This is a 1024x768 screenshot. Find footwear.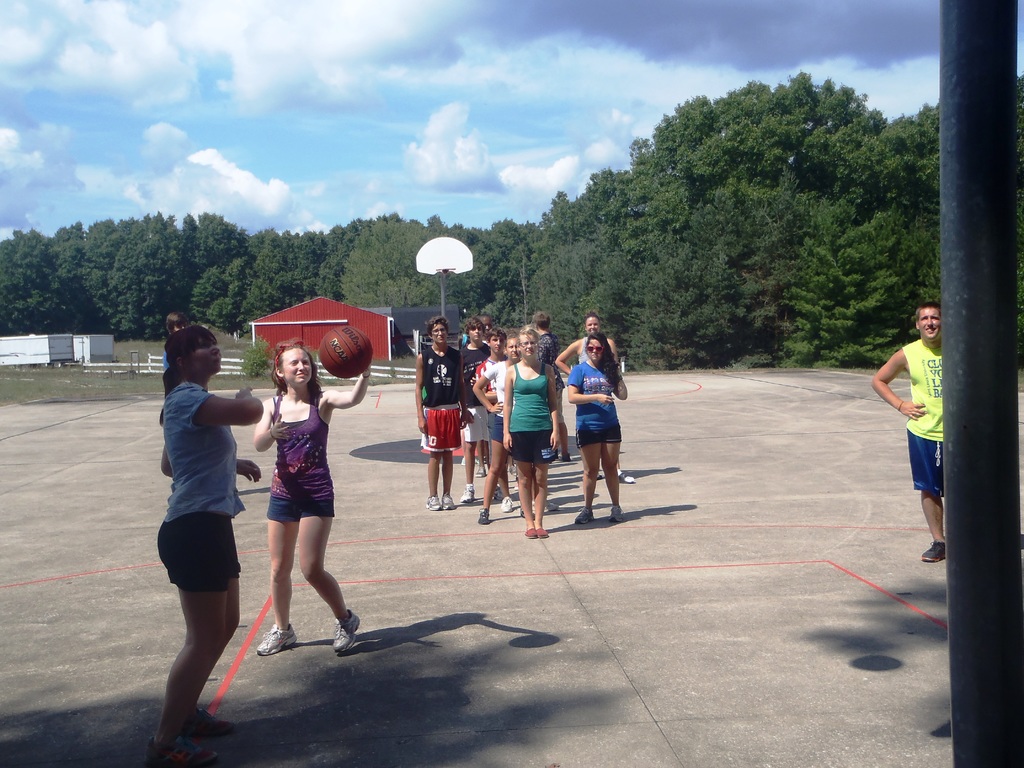
Bounding box: x1=541 y1=529 x2=548 y2=538.
